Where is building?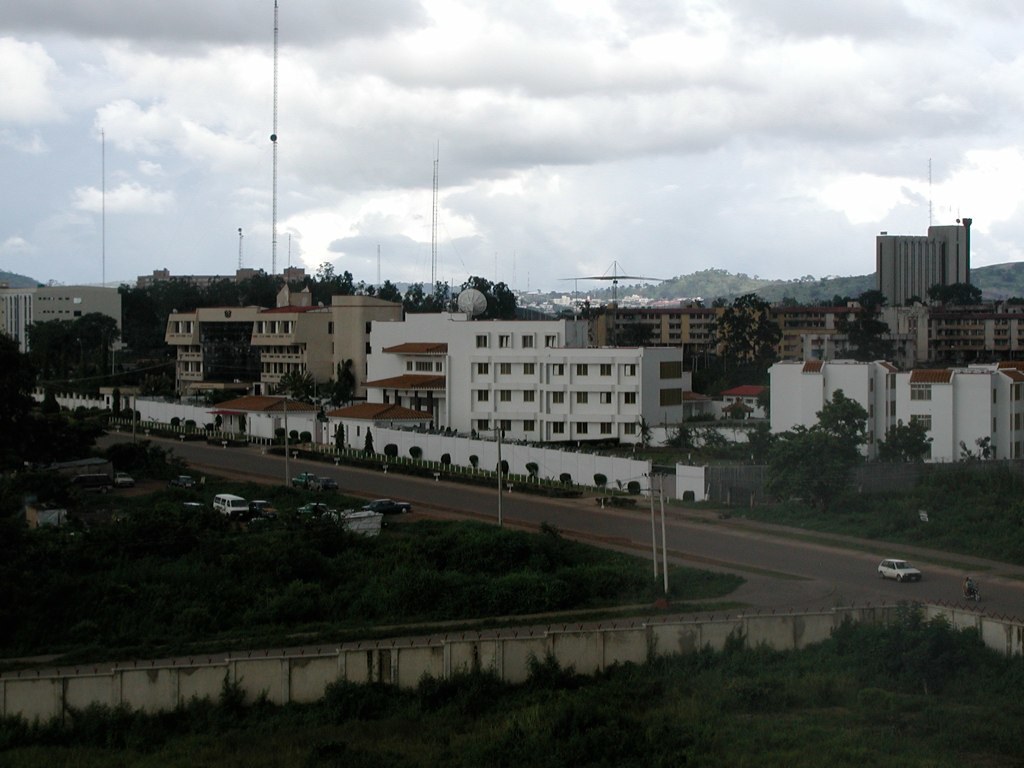
region(2, 282, 125, 352).
